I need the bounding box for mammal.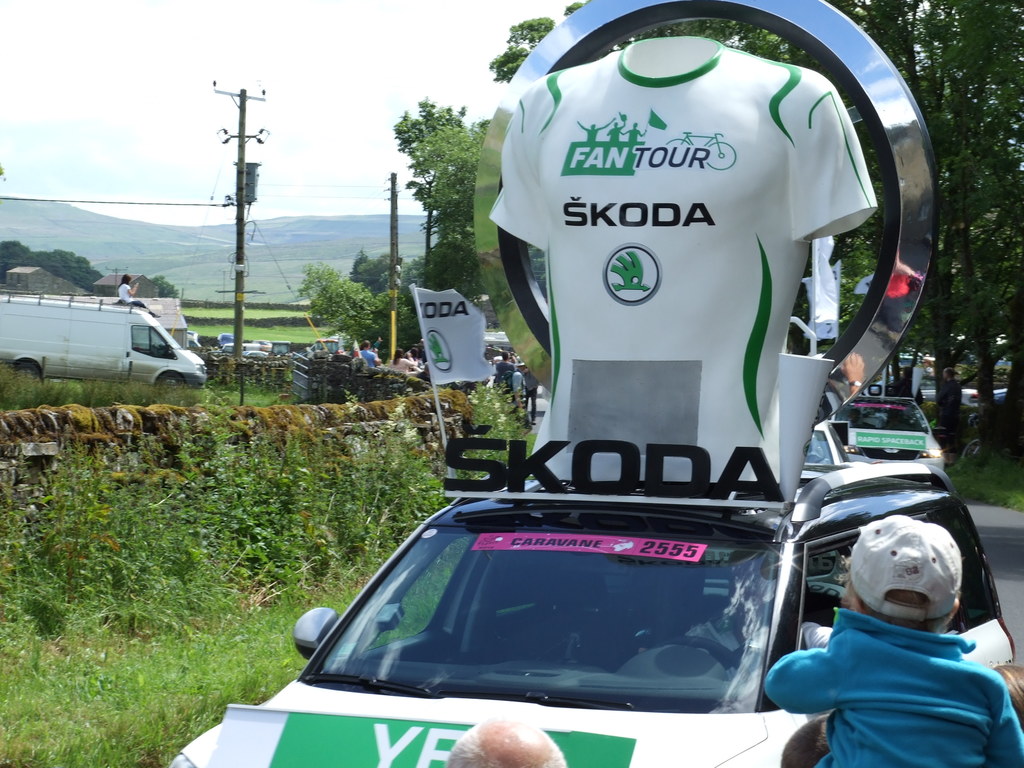
Here it is: (781,712,832,767).
